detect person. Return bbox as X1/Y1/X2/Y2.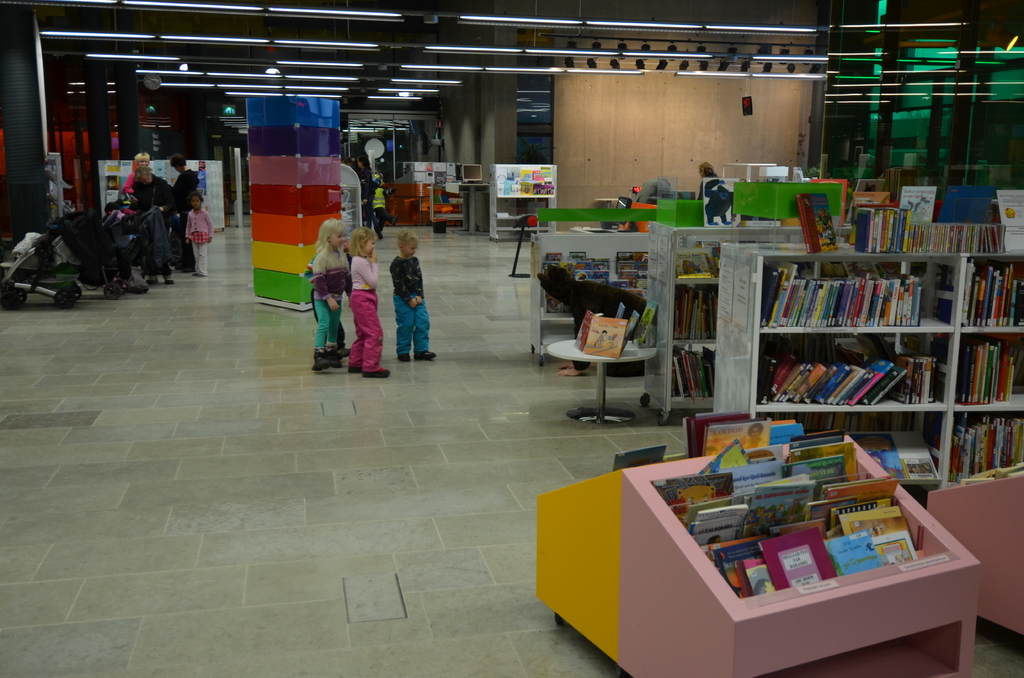
123/151/152/193.
